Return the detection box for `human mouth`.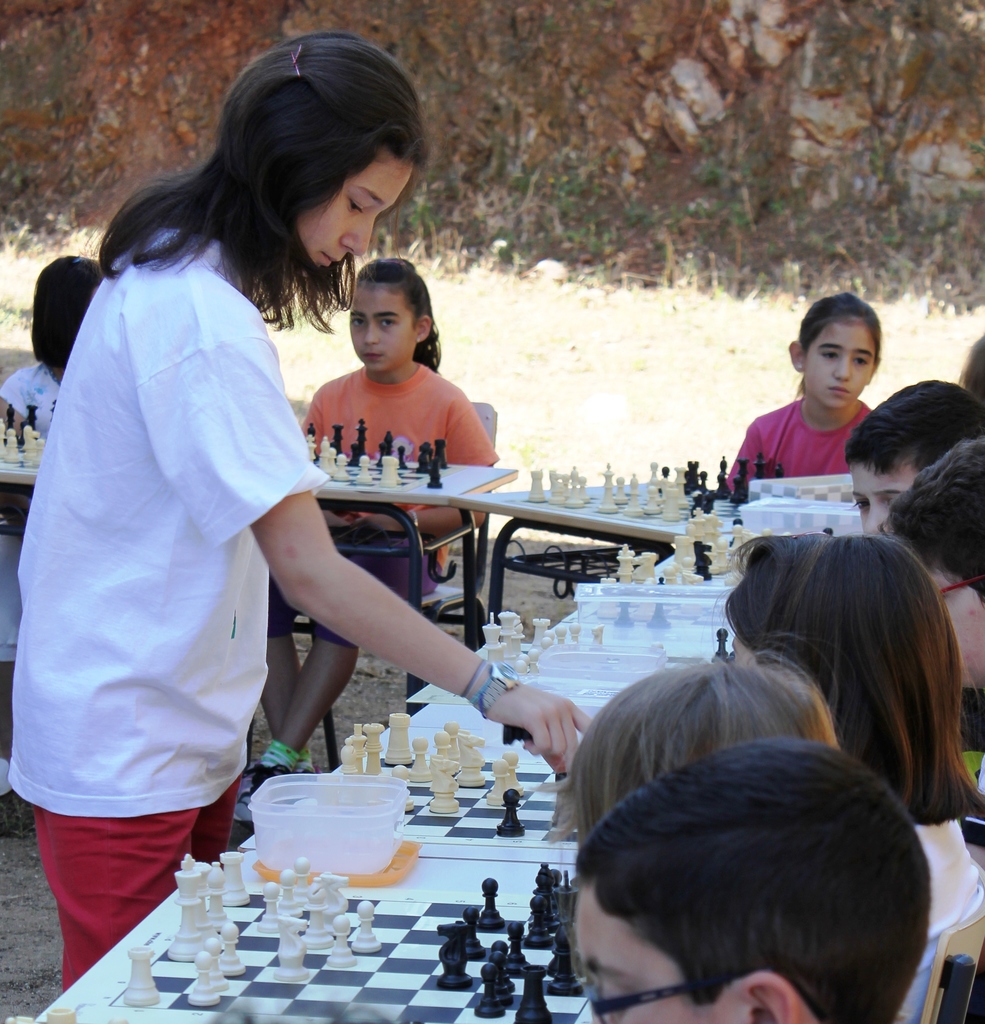
locate(318, 251, 341, 268).
